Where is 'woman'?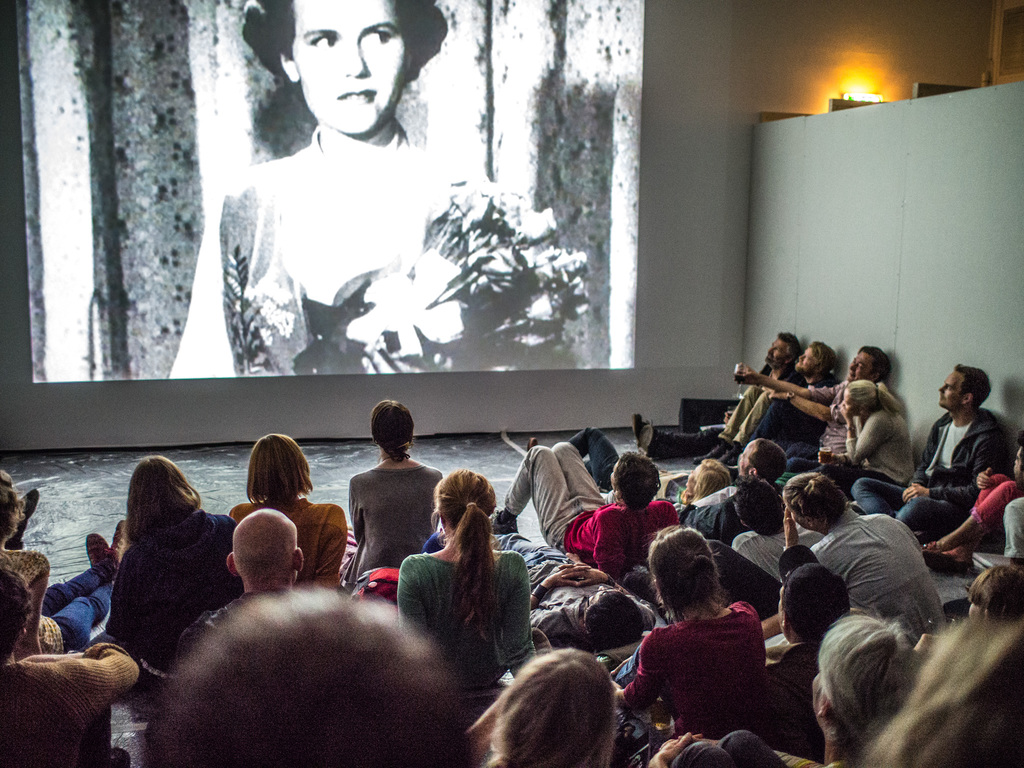
170:0:586:378.
